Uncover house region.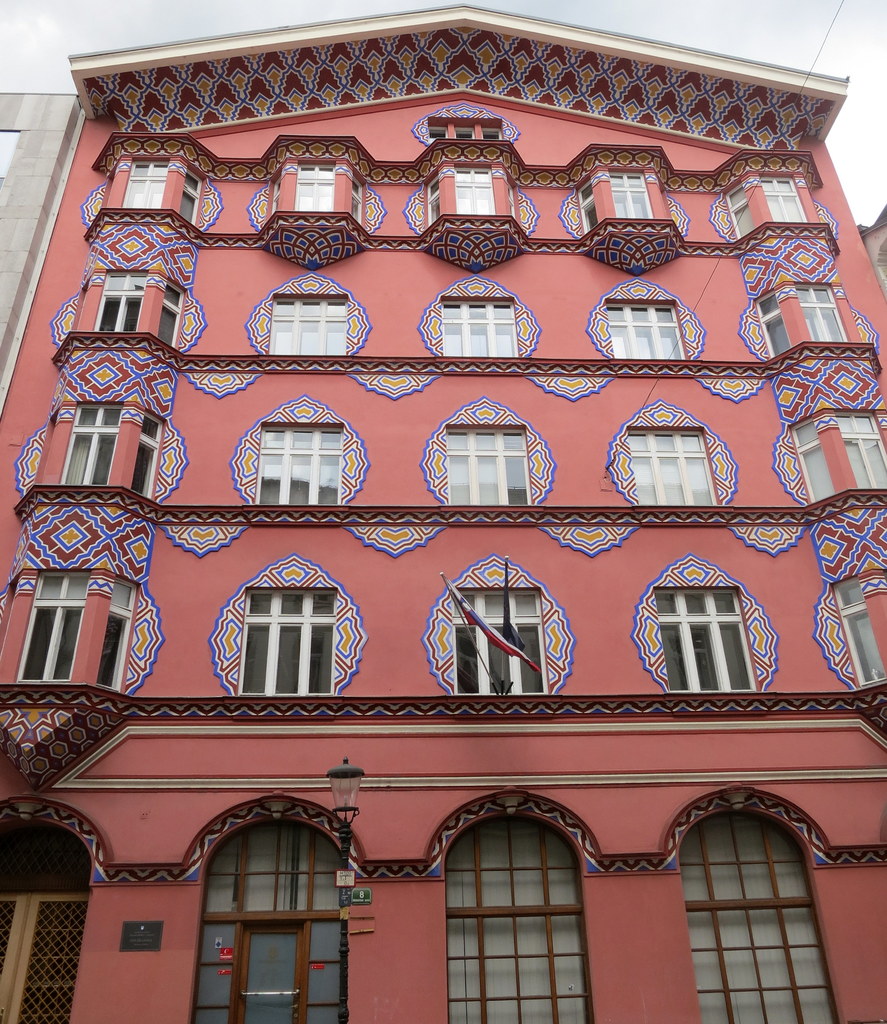
Uncovered: box(0, 0, 886, 1023).
